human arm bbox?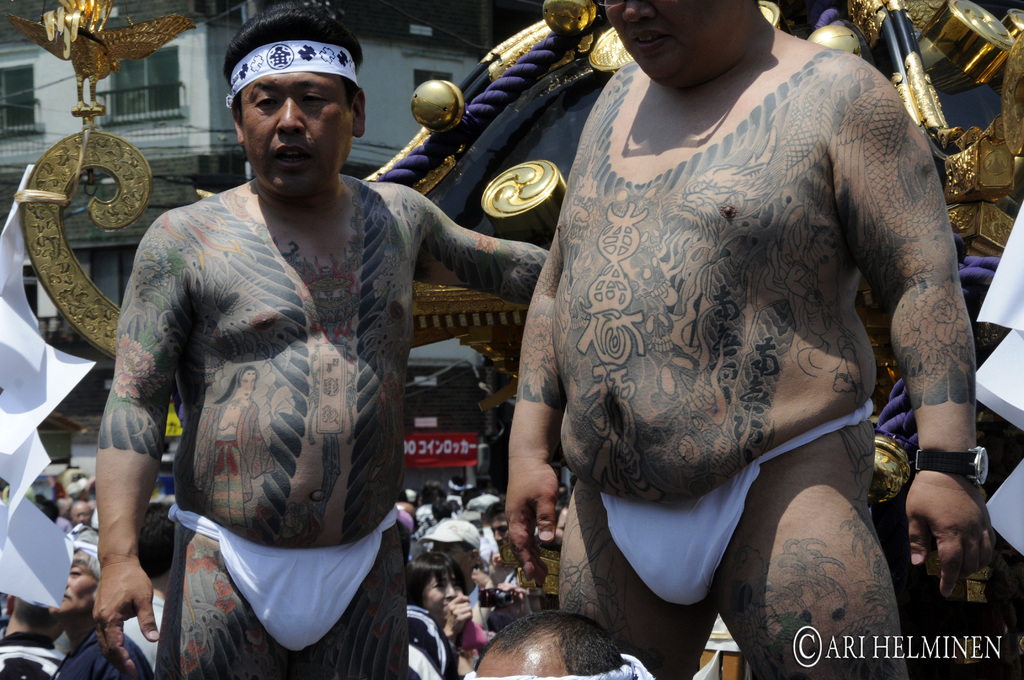
detection(90, 206, 200, 677)
